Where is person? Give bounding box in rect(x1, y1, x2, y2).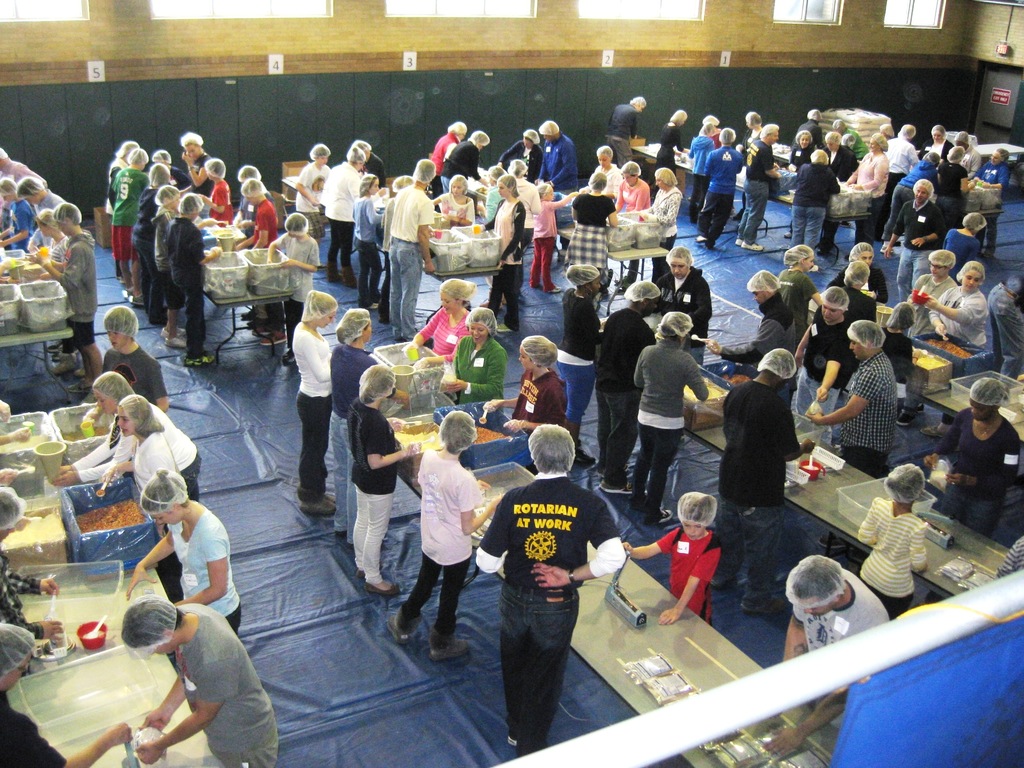
rect(659, 498, 733, 634).
